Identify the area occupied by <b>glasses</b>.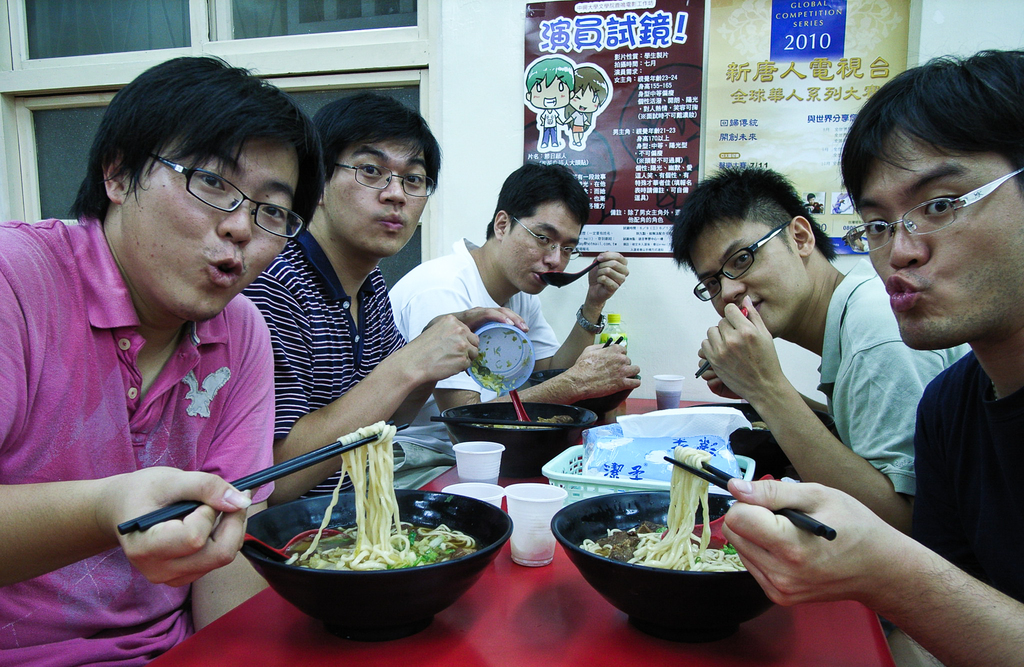
Area: [844,170,1021,254].
